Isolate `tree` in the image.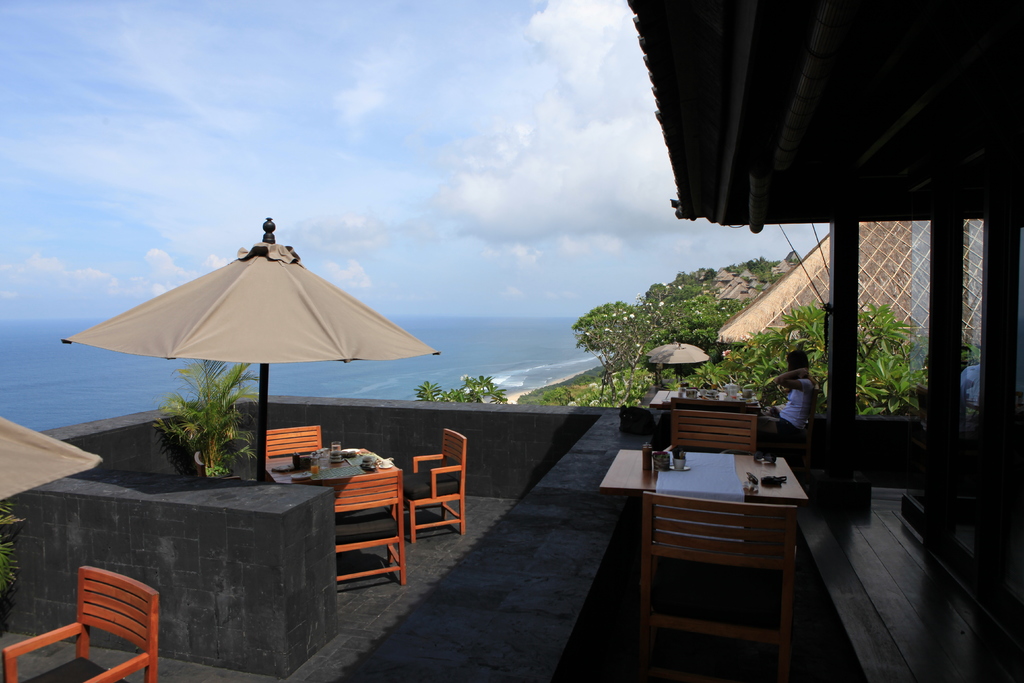
Isolated region: bbox(680, 298, 752, 356).
